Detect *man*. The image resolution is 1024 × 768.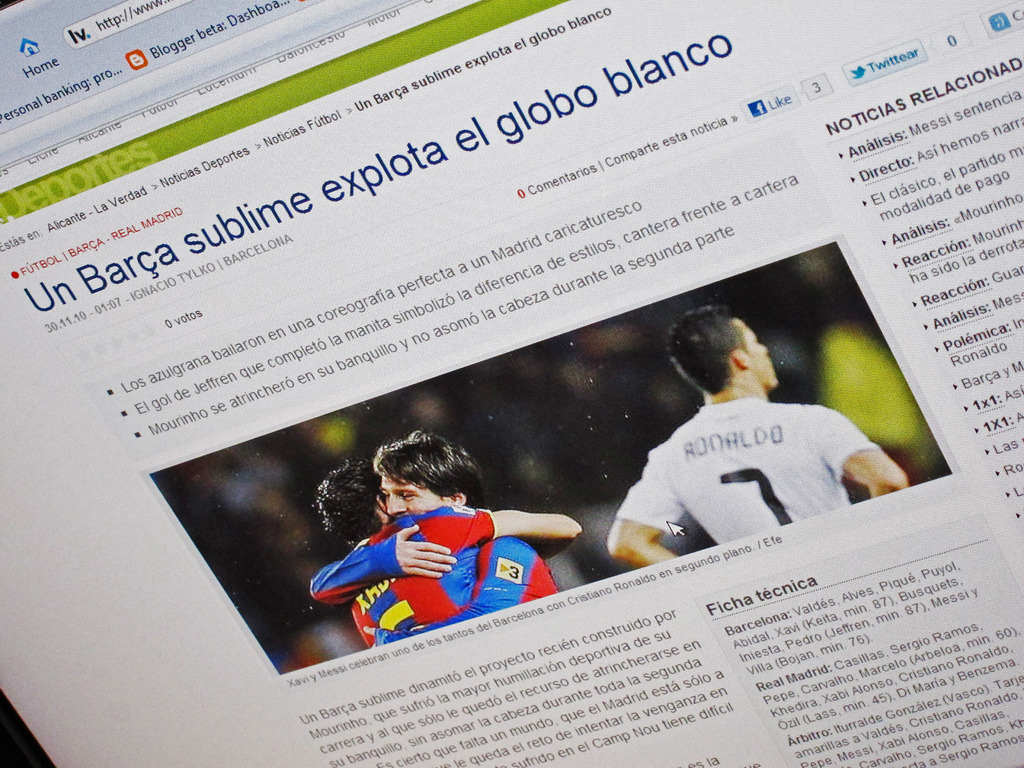
bbox=[311, 457, 580, 654].
